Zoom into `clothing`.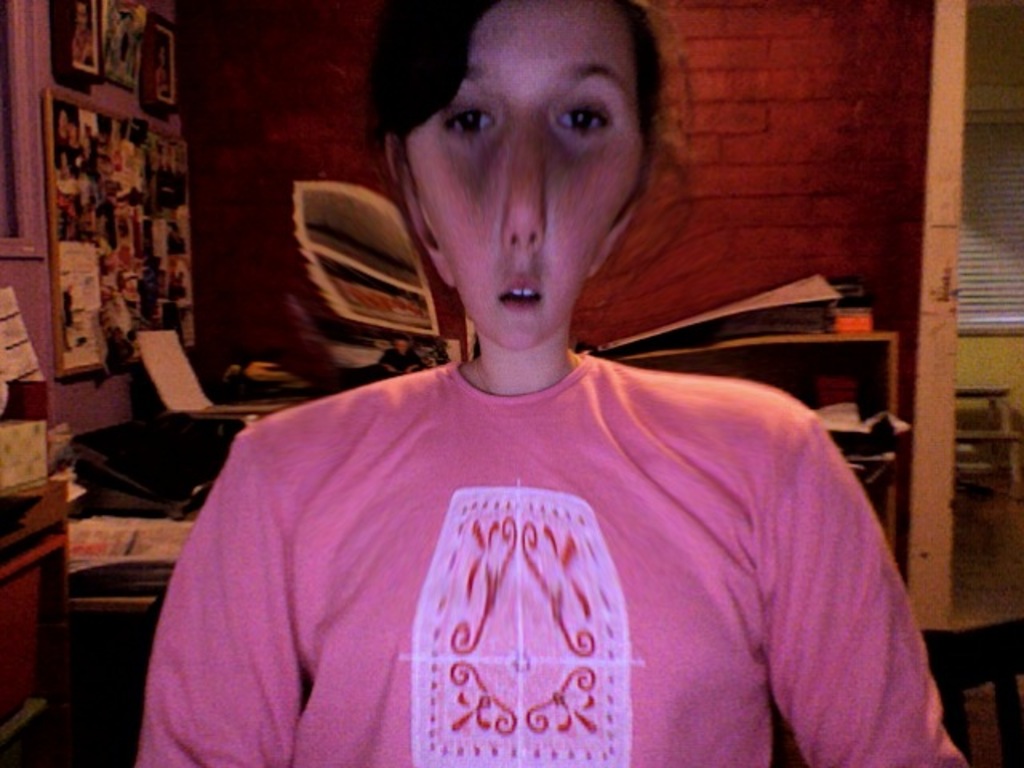
Zoom target: 138:358:978:766.
